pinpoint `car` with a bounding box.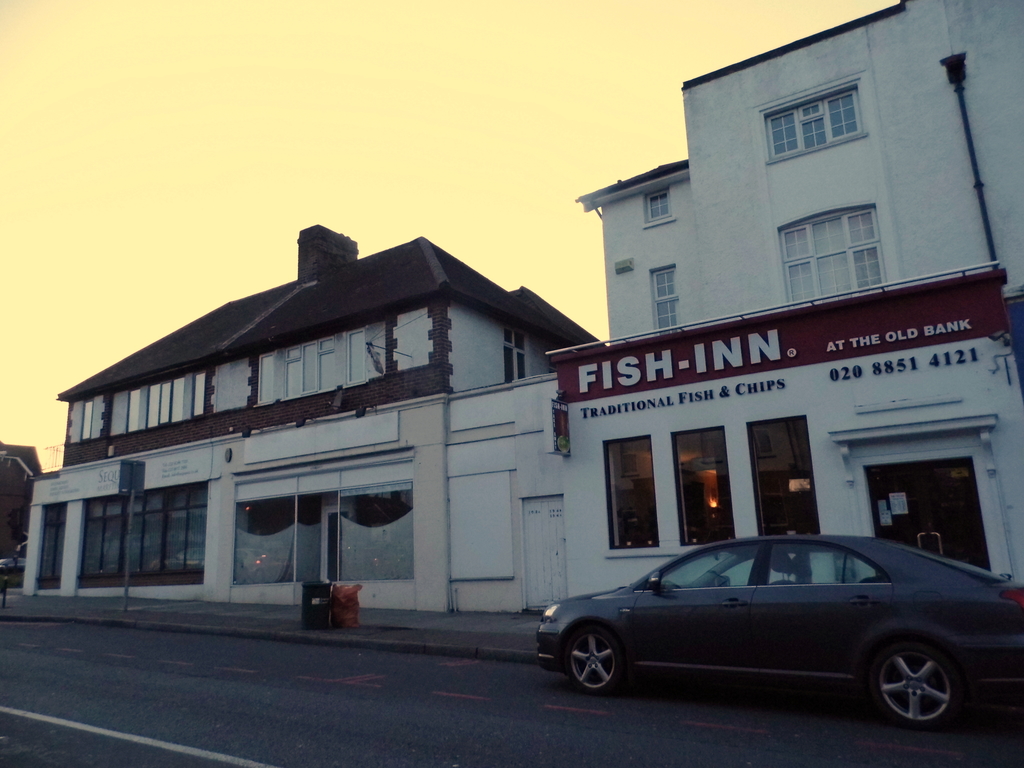
Rect(1, 557, 26, 572).
